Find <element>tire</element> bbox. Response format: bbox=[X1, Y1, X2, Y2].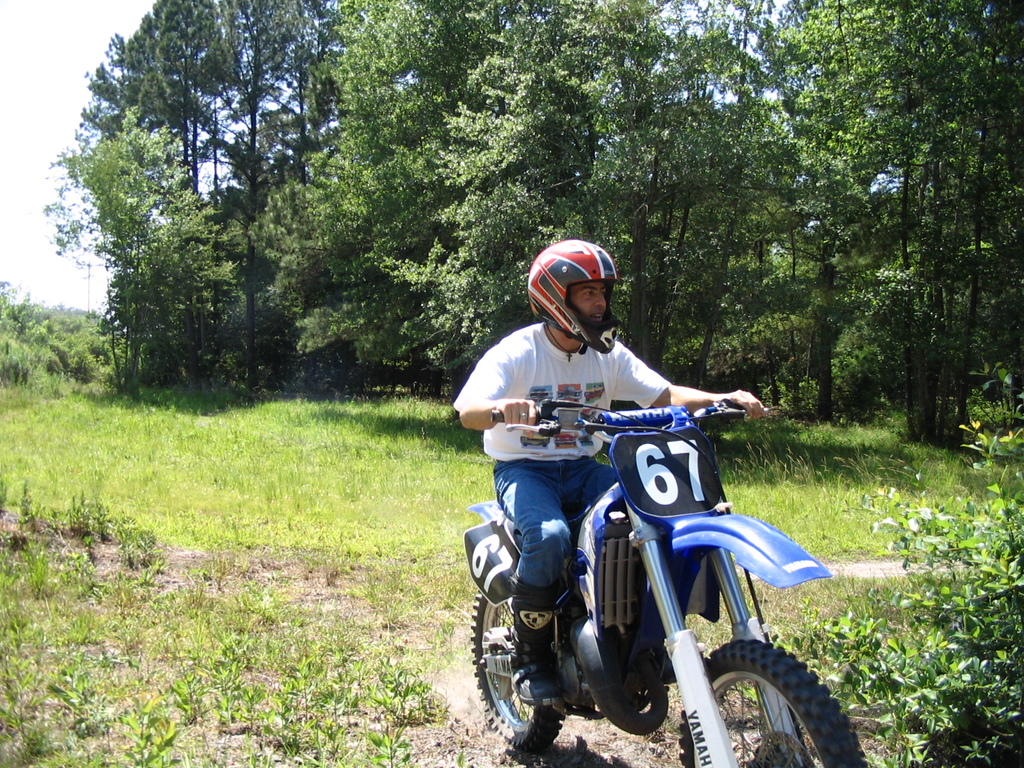
bbox=[678, 632, 870, 767].
